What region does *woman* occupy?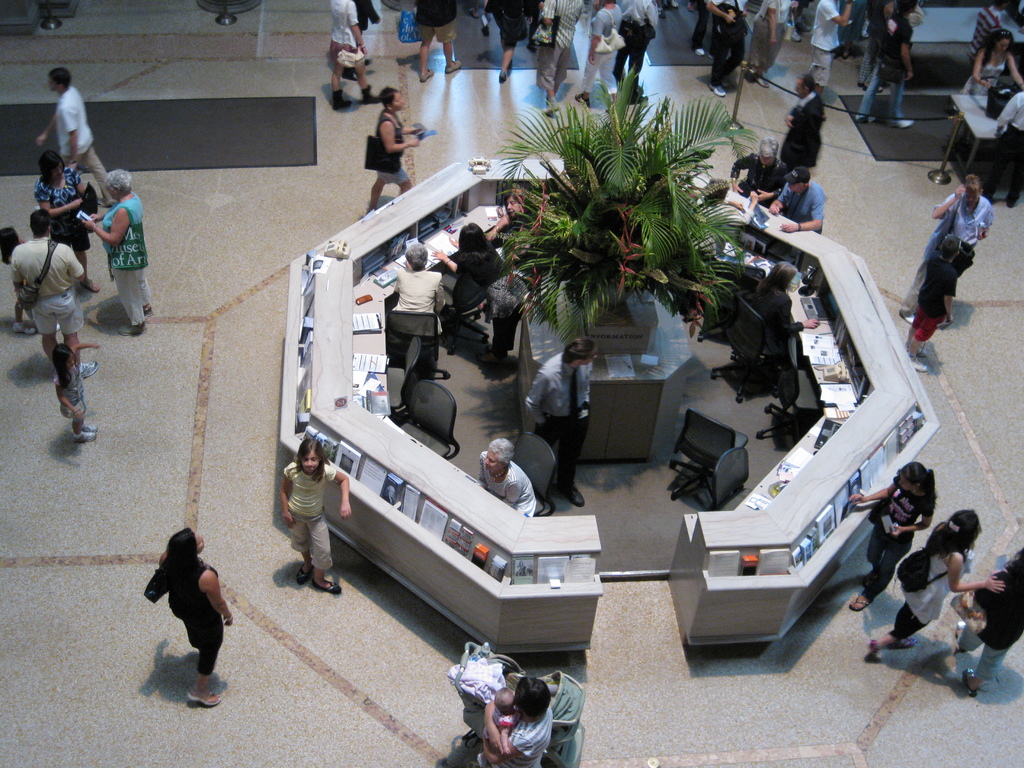
{"left": 747, "top": 262, "right": 824, "bottom": 369}.
